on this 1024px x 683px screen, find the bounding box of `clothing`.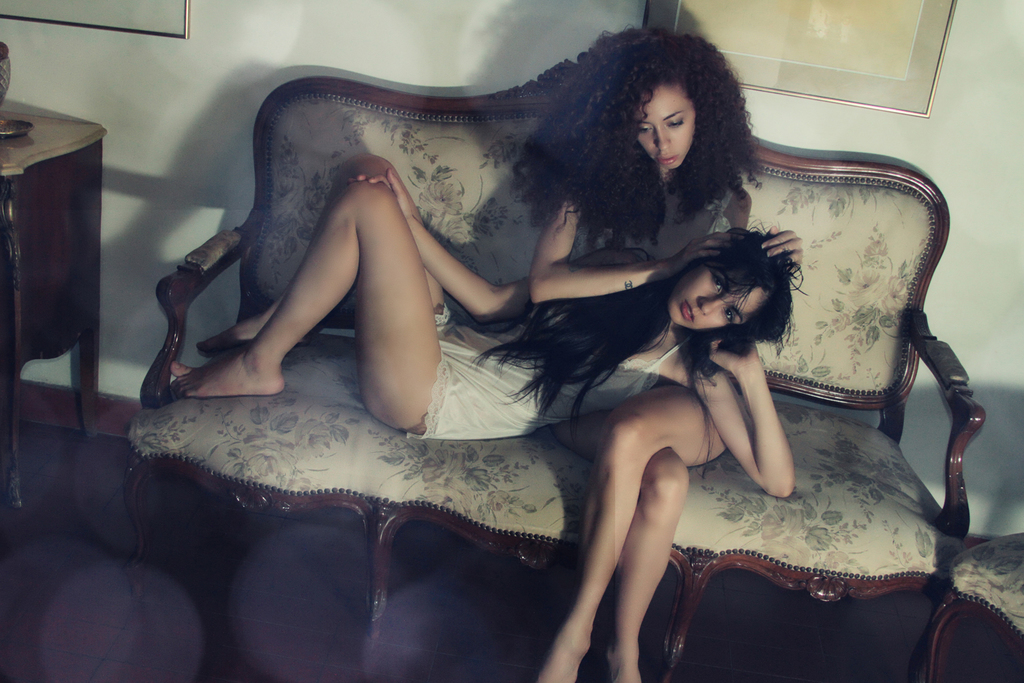
Bounding box: BBox(415, 300, 688, 439).
